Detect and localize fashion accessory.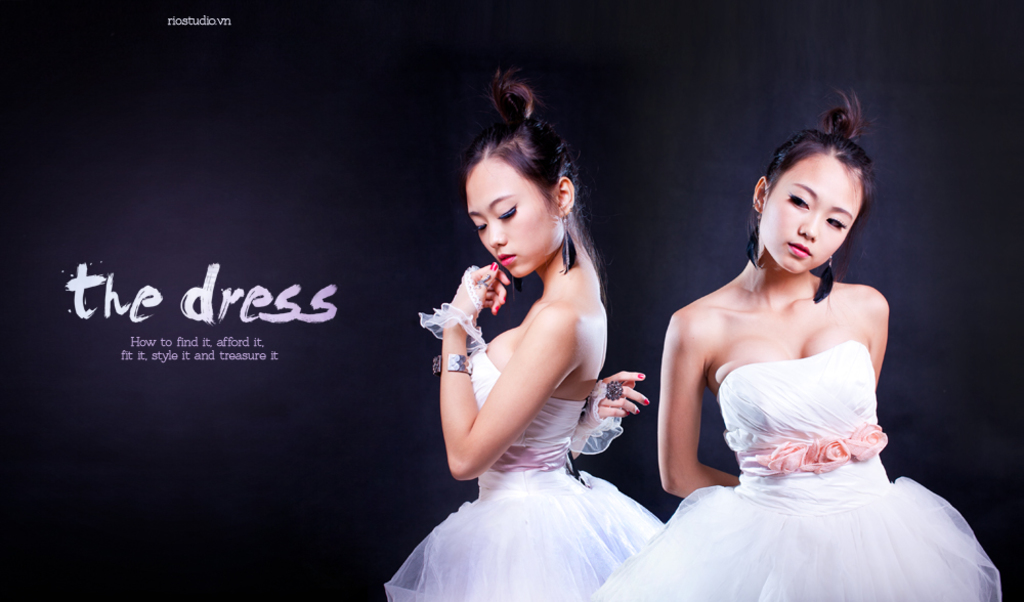
Localized at [left=637, top=373, right=645, bottom=378].
